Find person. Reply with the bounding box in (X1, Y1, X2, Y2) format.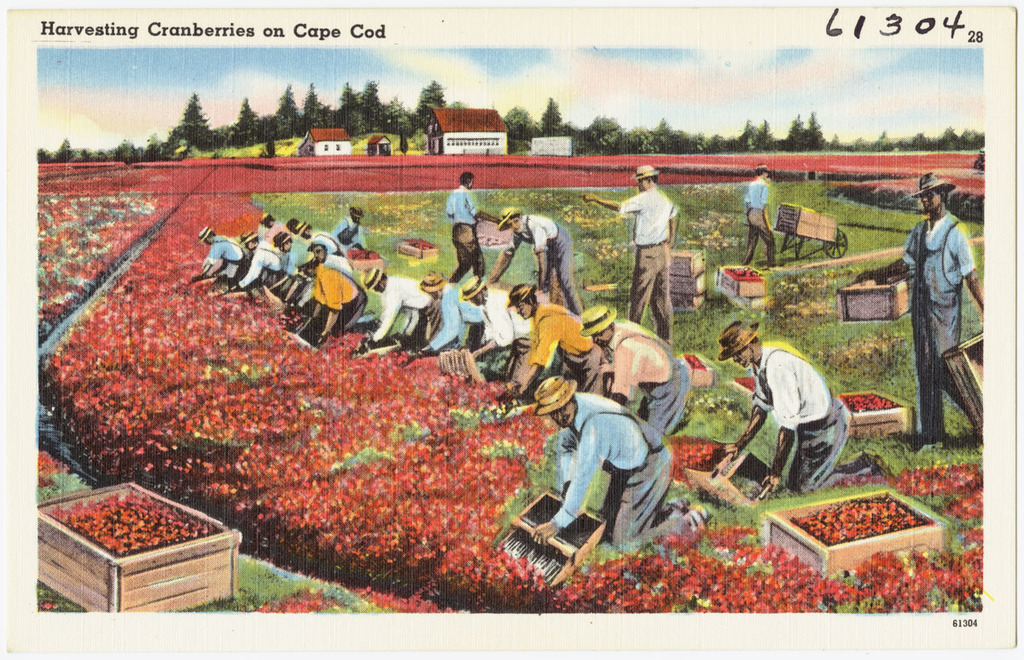
(413, 285, 483, 353).
